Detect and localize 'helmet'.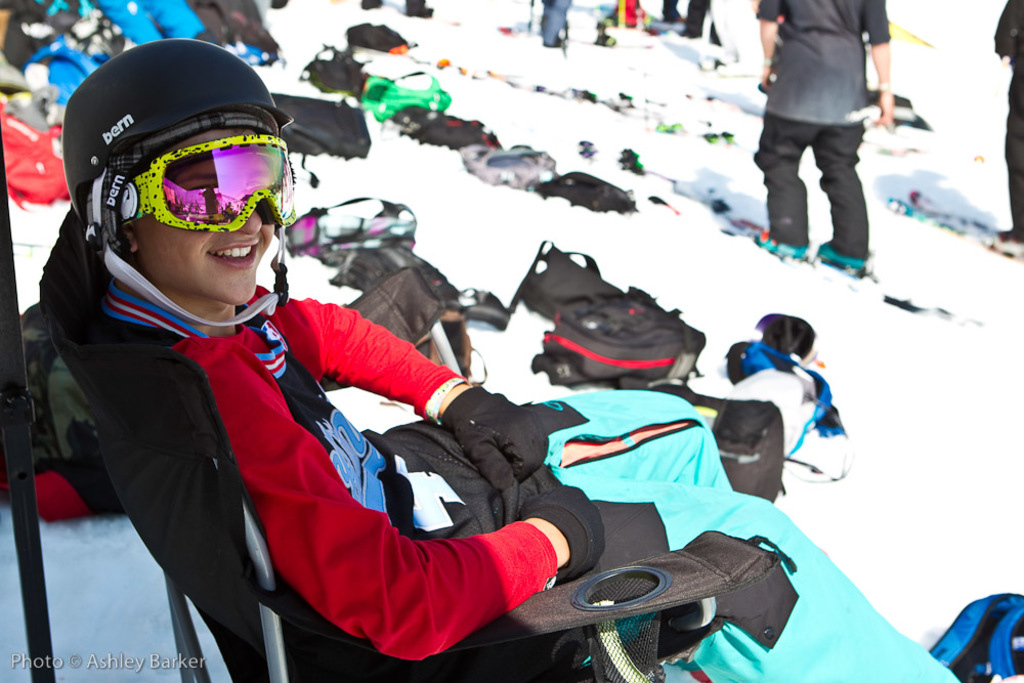
Localized at box(62, 36, 296, 326).
